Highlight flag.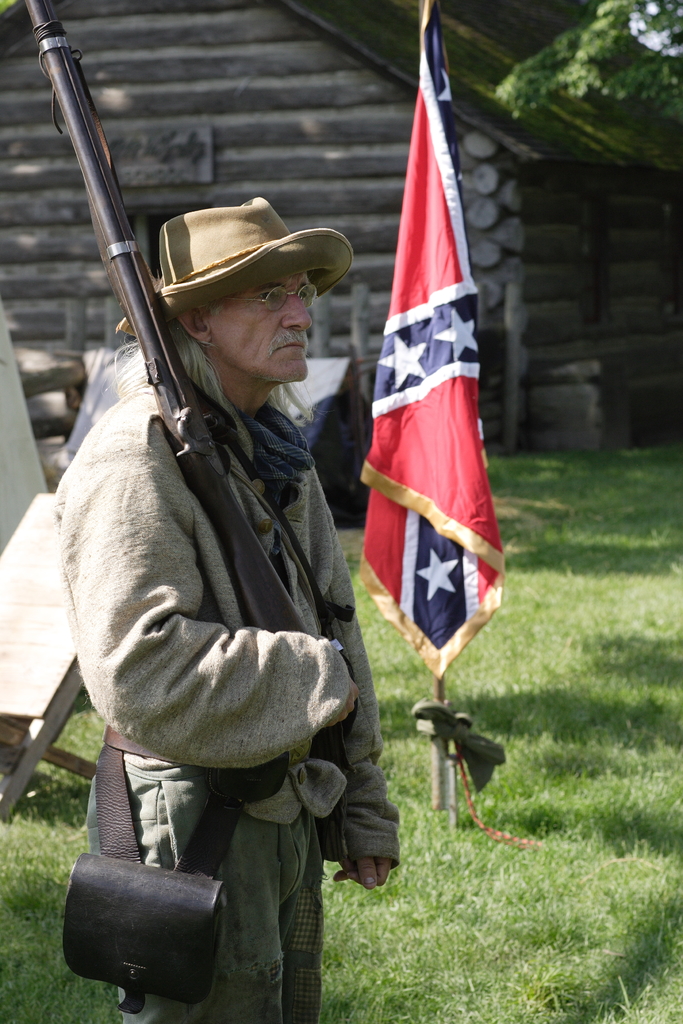
Highlighted region: (left=347, top=0, right=508, bottom=682).
